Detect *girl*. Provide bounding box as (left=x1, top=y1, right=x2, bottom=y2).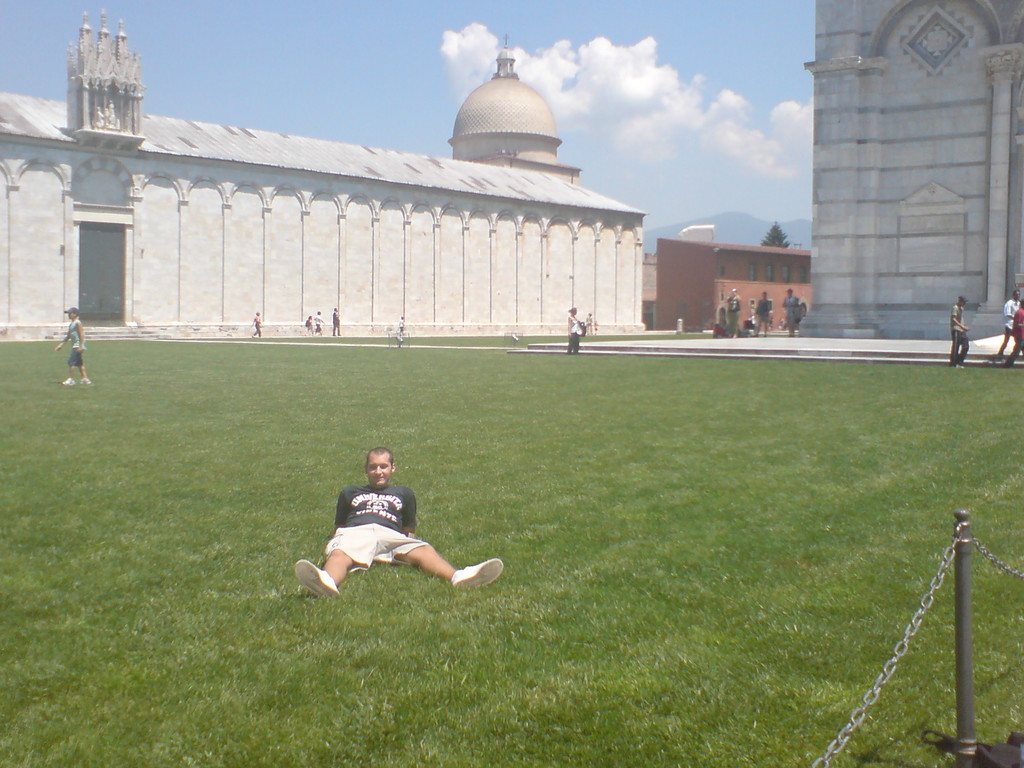
(left=568, top=306, right=582, bottom=351).
